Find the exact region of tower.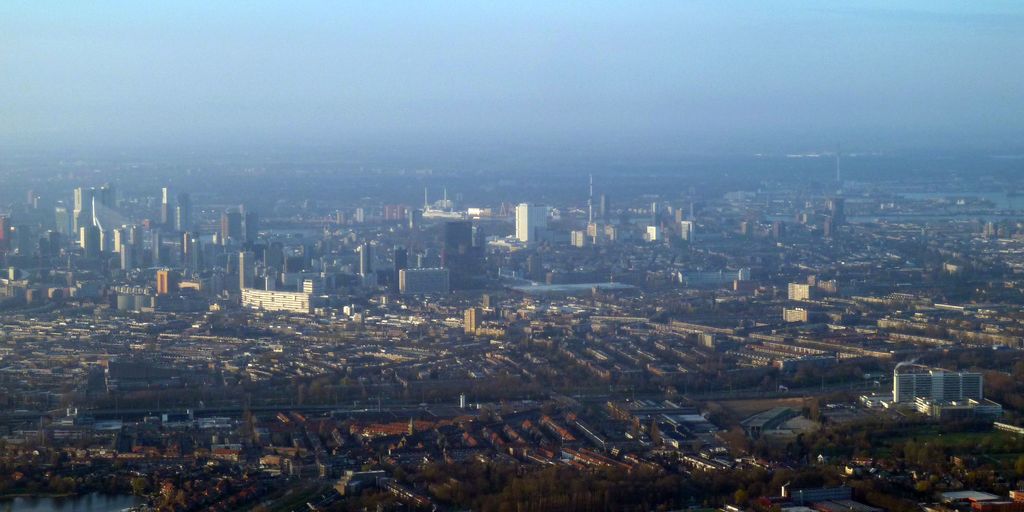
Exact region: box=[395, 244, 409, 281].
